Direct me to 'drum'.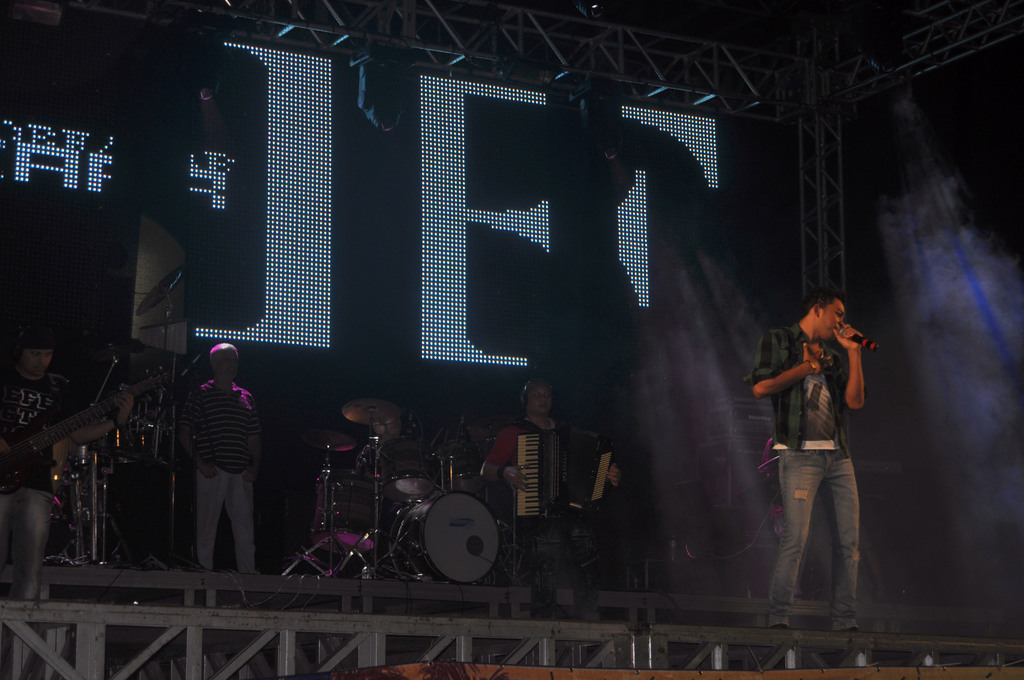
Direction: 393,478,505,578.
